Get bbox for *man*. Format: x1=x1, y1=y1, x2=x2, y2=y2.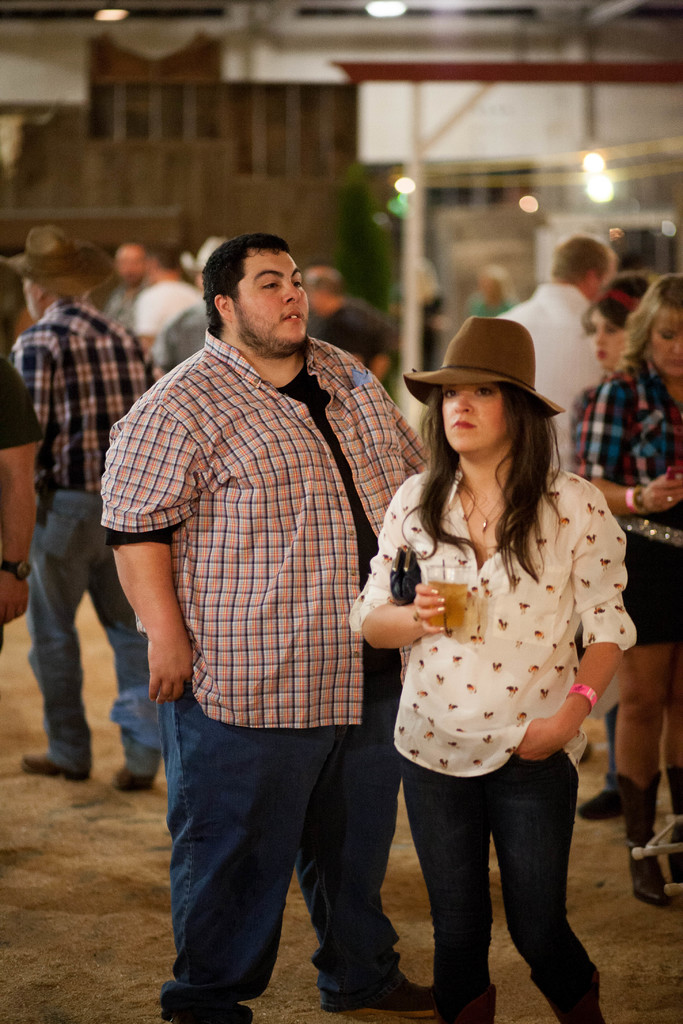
x1=473, y1=228, x2=611, y2=476.
